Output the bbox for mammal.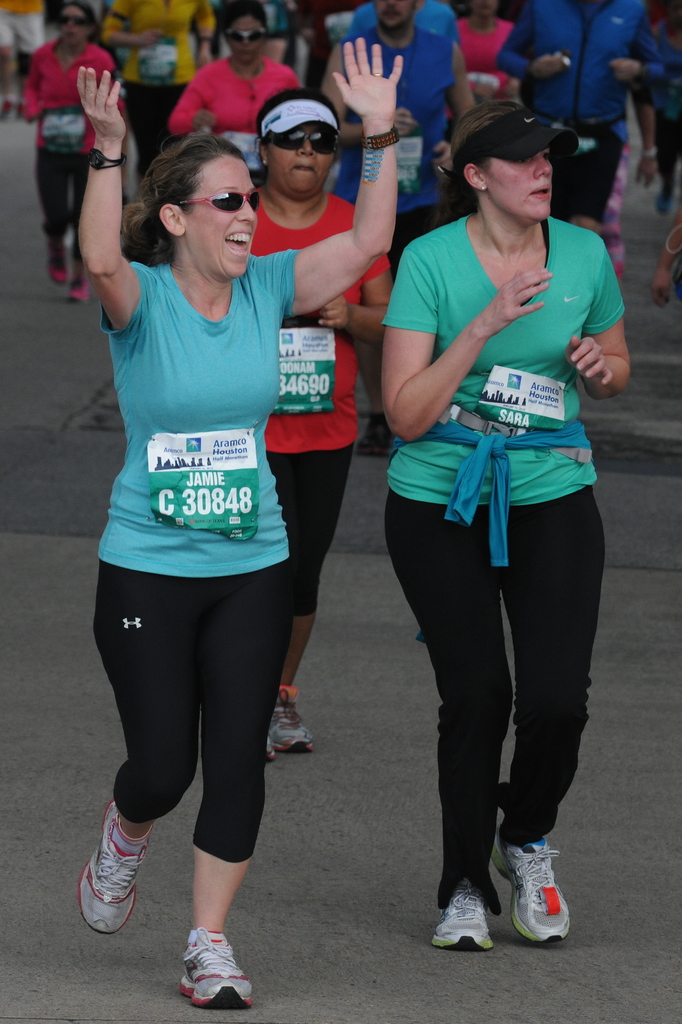
<box>445,0,508,92</box>.
